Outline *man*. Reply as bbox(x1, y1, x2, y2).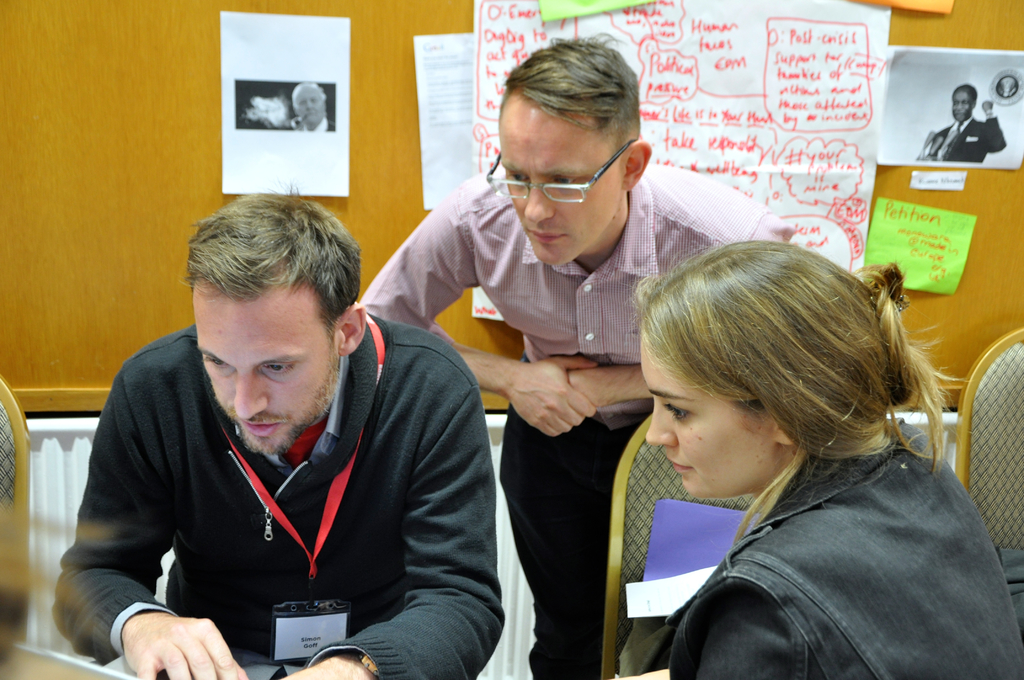
bbox(291, 78, 335, 132).
